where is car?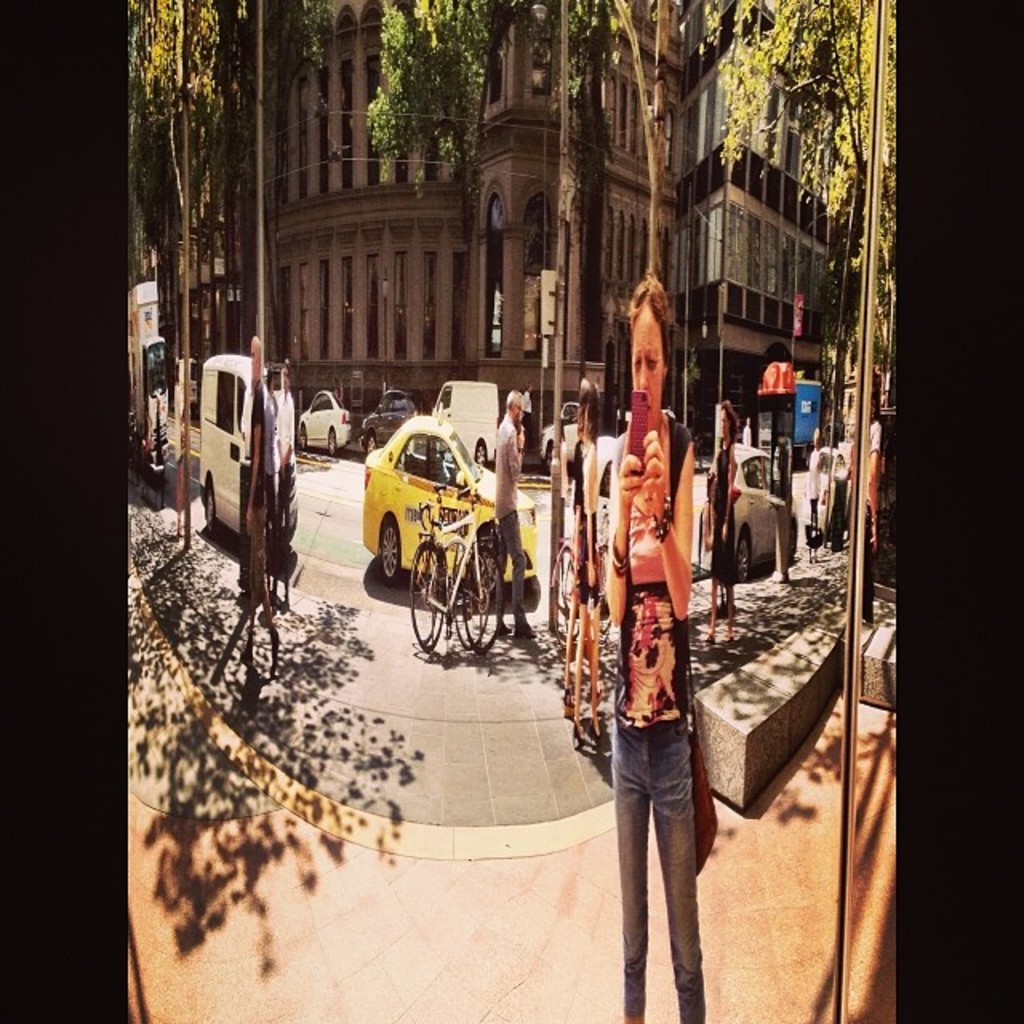
[296, 390, 354, 456].
